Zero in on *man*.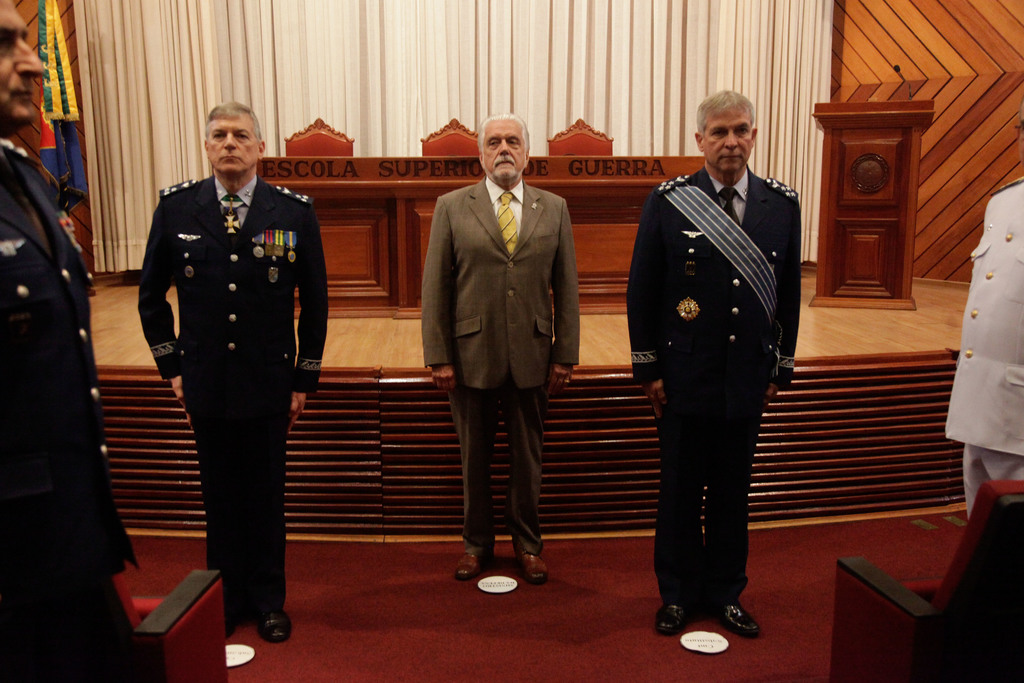
Zeroed in: 0 0 157 682.
